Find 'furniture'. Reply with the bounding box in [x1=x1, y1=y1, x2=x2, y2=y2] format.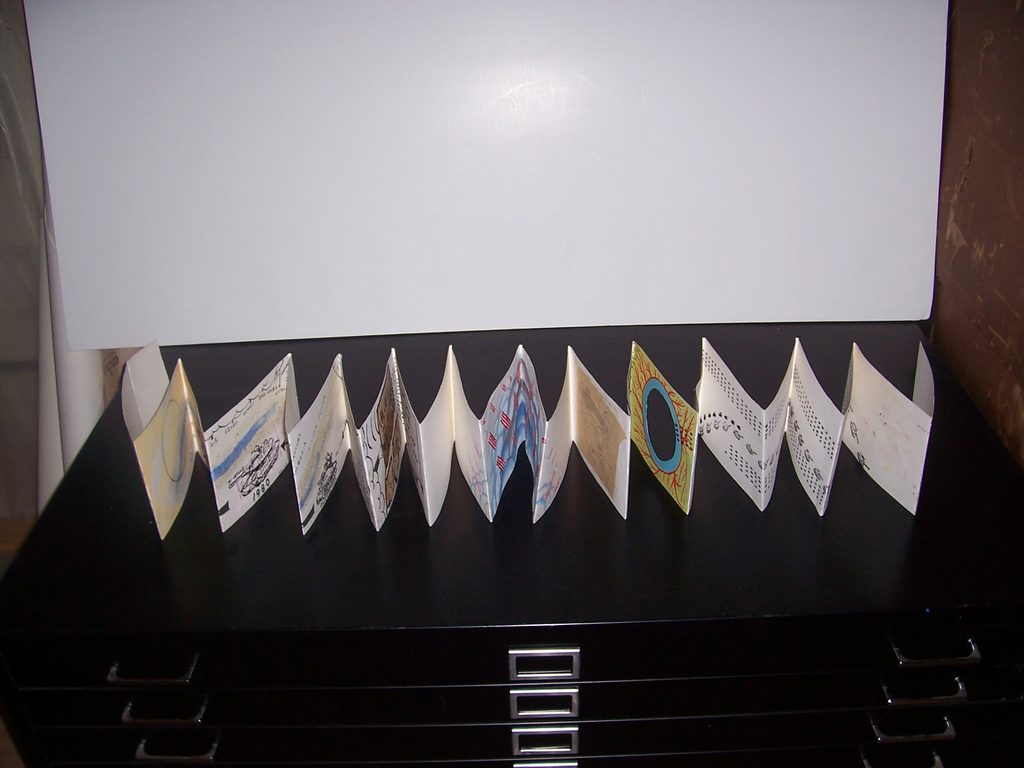
[x1=0, y1=322, x2=1023, y2=767].
